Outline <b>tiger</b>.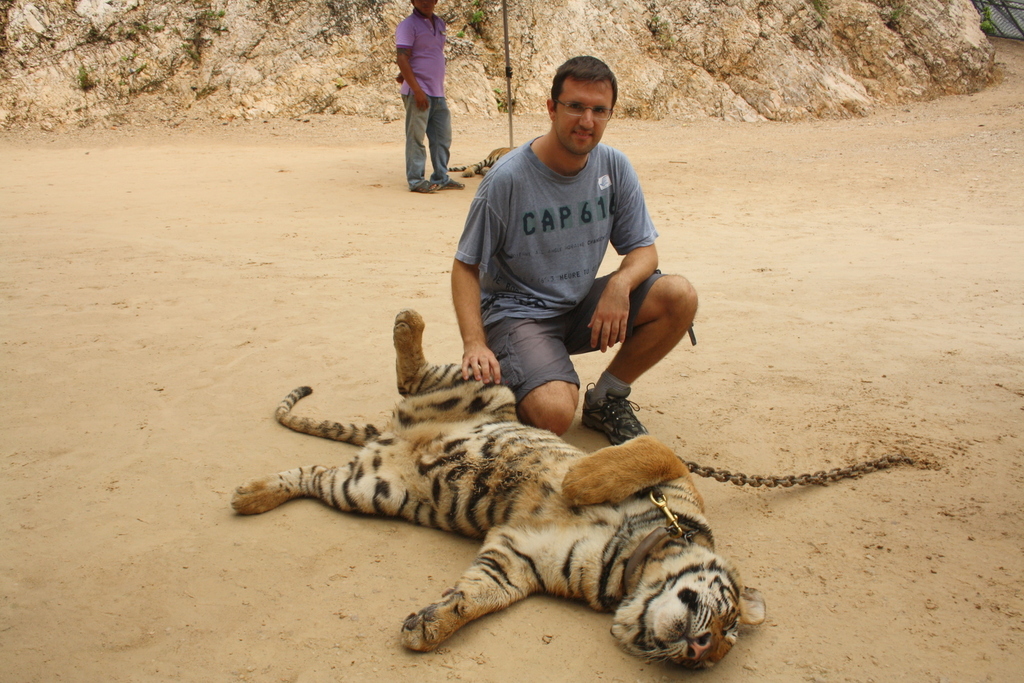
Outline: l=227, t=310, r=767, b=671.
